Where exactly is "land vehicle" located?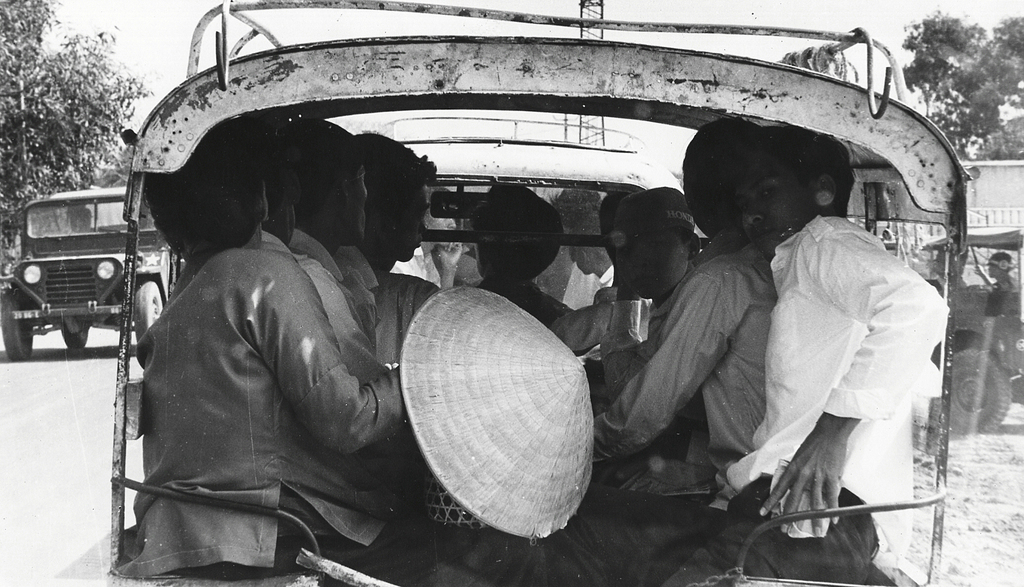
Its bounding box is x1=0, y1=0, x2=1010, y2=576.
